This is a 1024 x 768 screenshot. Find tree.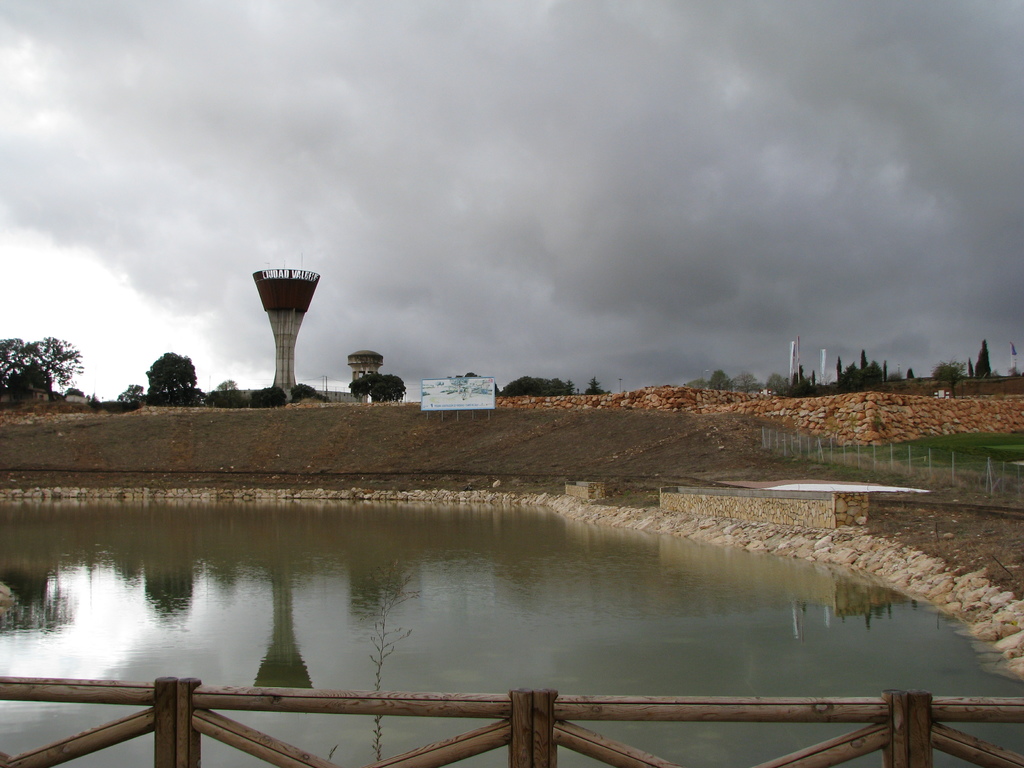
Bounding box: x1=504 y1=376 x2=582 y2=401.
